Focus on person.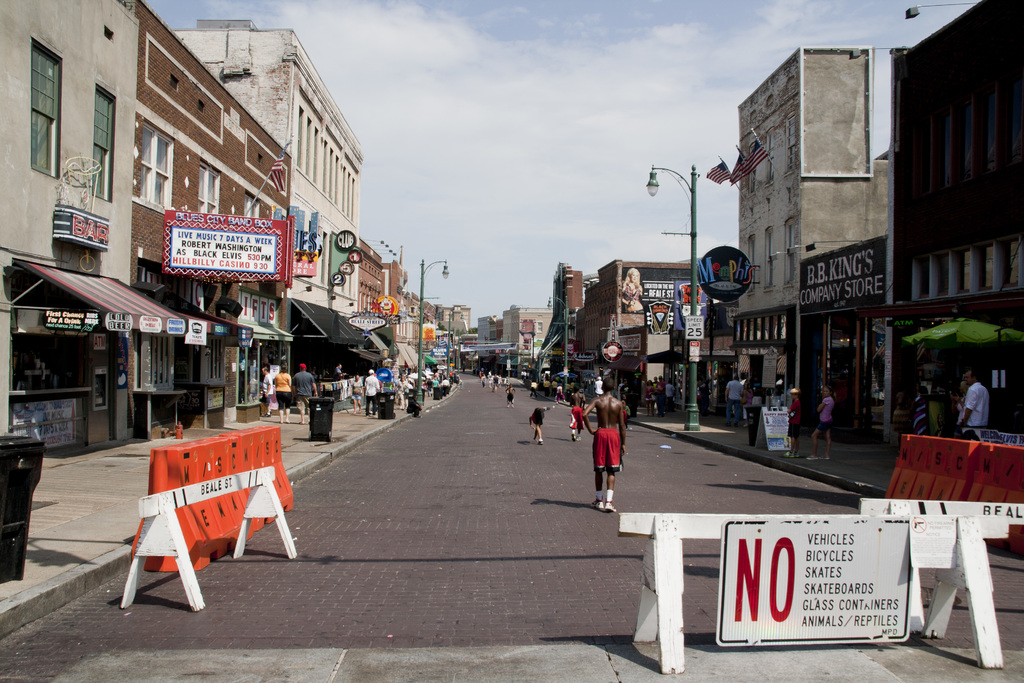
Focused at x1=528 y1=379 x2=542 y2=399.
